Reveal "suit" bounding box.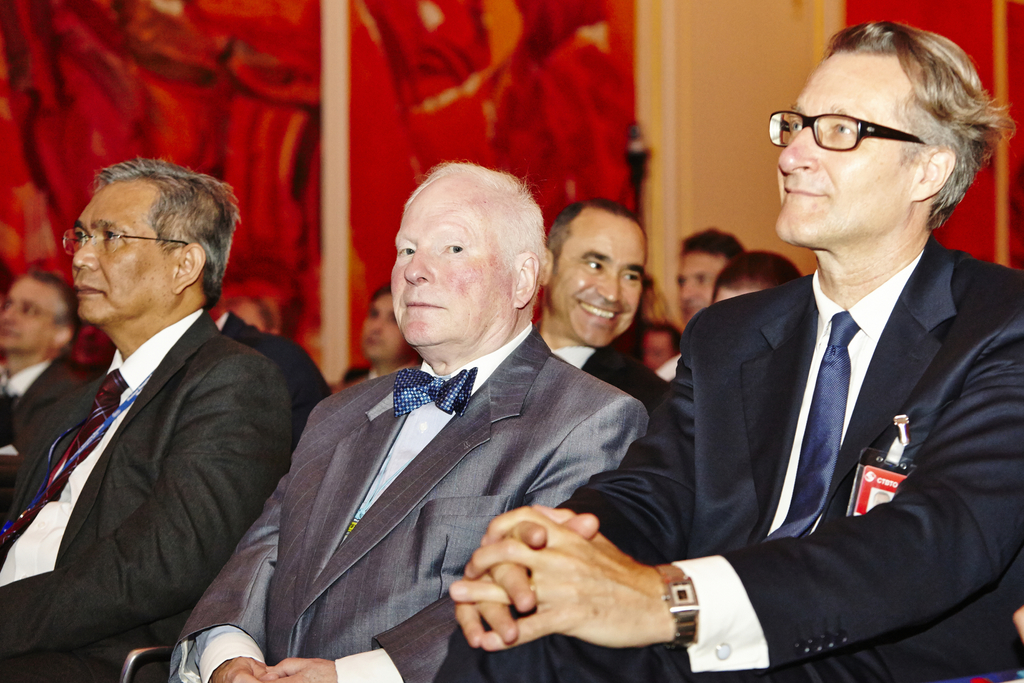
Revealed: bbox(160, 315, 653, 682).
